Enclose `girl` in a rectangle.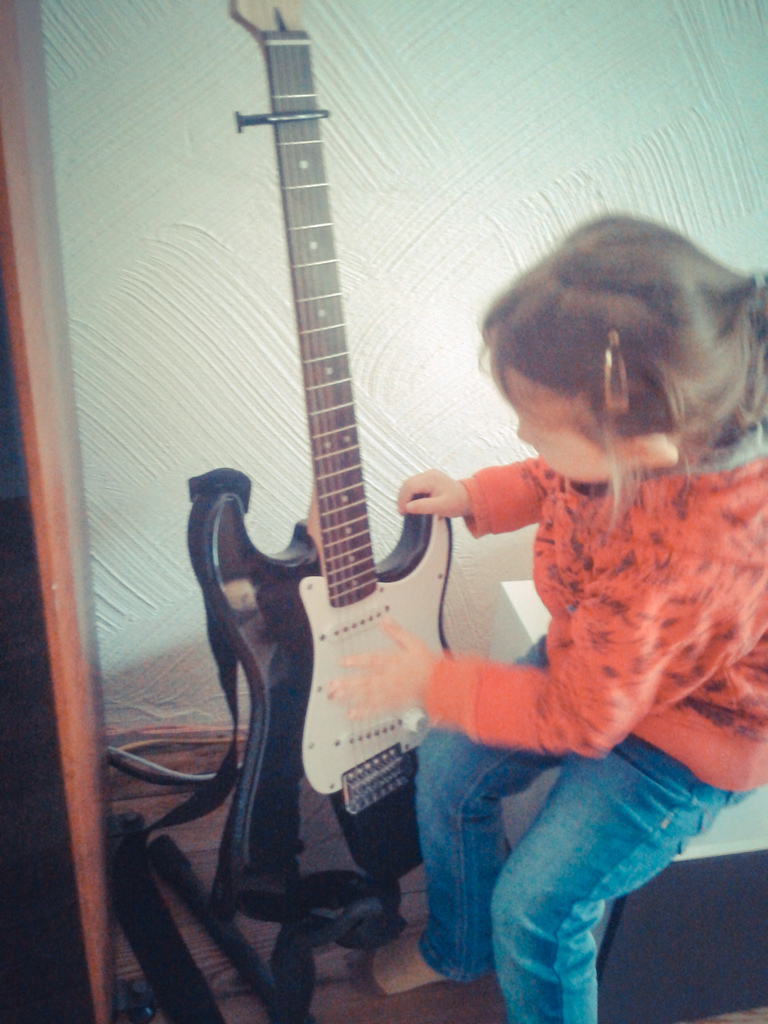
(x1=369, y1=213, x2=767, y2=1023).
